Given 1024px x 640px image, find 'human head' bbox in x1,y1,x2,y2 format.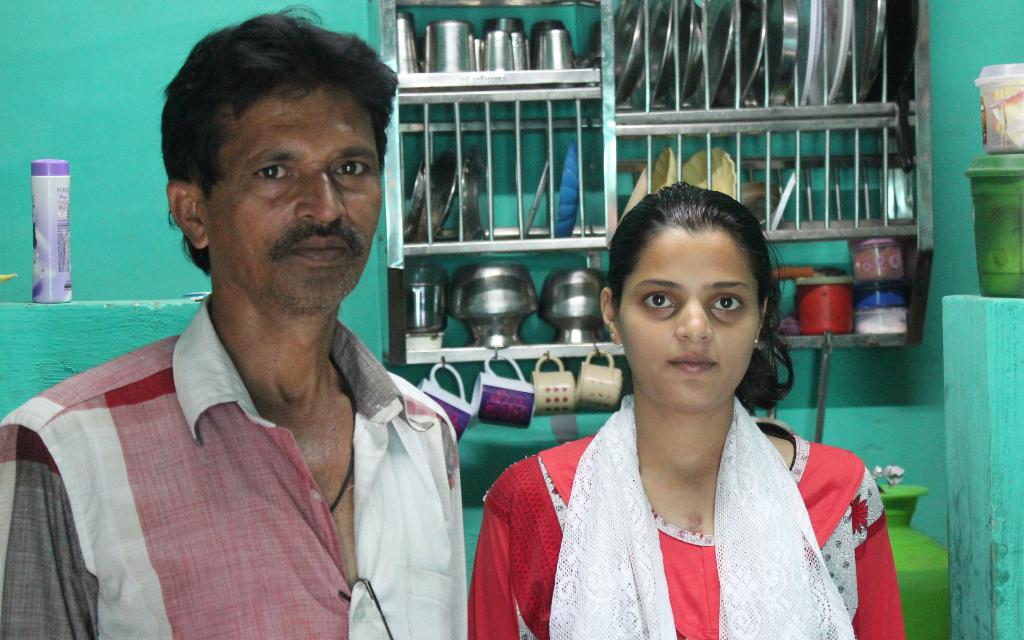
161,10,391,317.
